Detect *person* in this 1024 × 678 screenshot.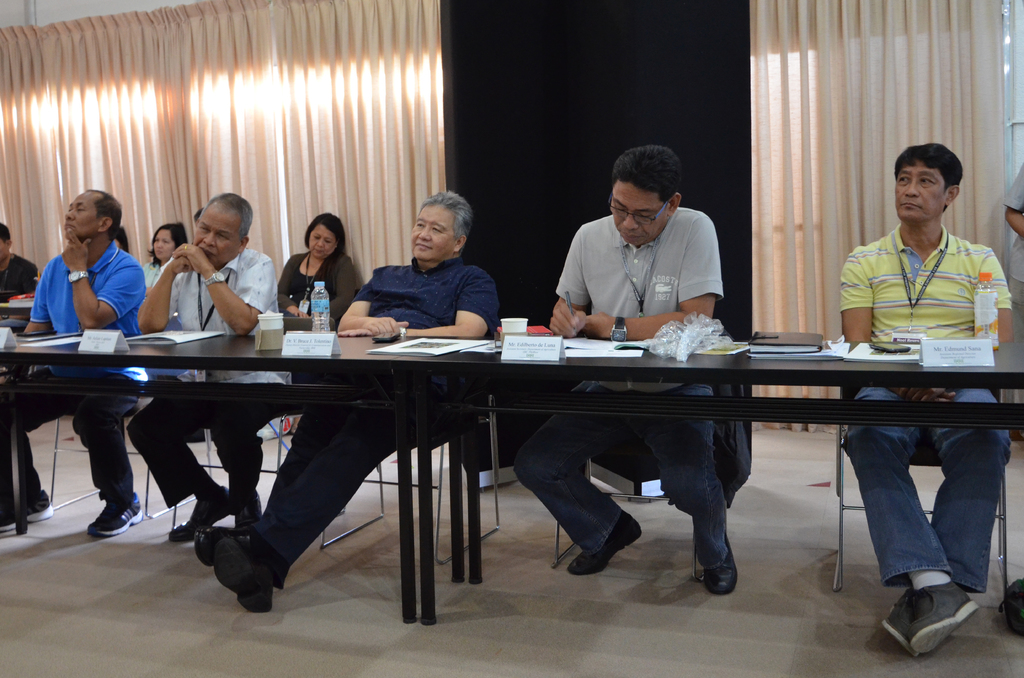
Detection: bbox(1004, 157, 1023, 440).
